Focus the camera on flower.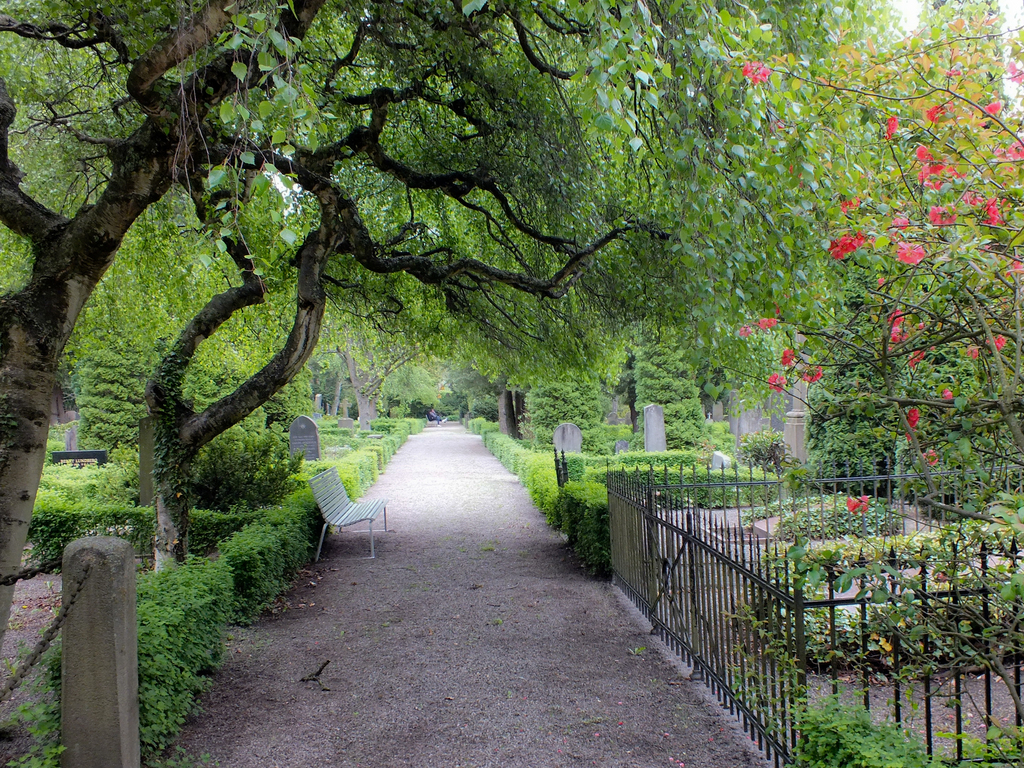
Focus region: pyautogui.locateOnScreen(966, 346, 982, 360).
